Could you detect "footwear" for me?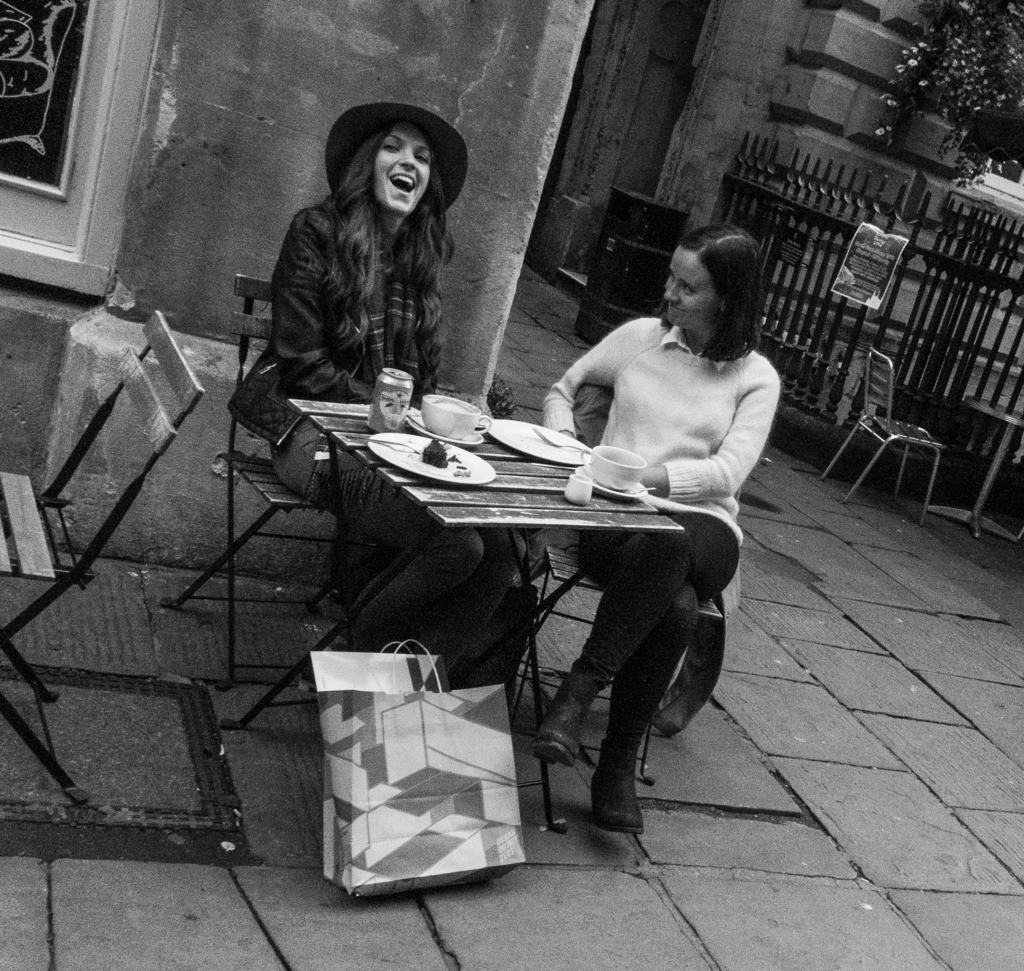
Detection result: [588,769,643,829].
